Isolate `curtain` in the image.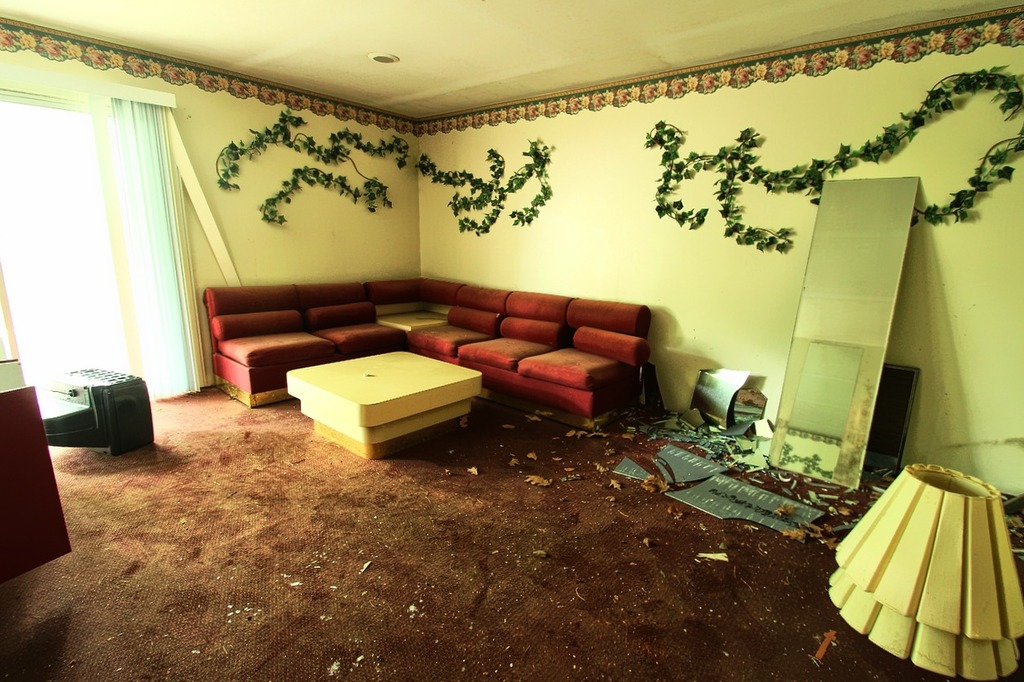
Isolated region: (left=108, top=86, right=238, bottom=408).
